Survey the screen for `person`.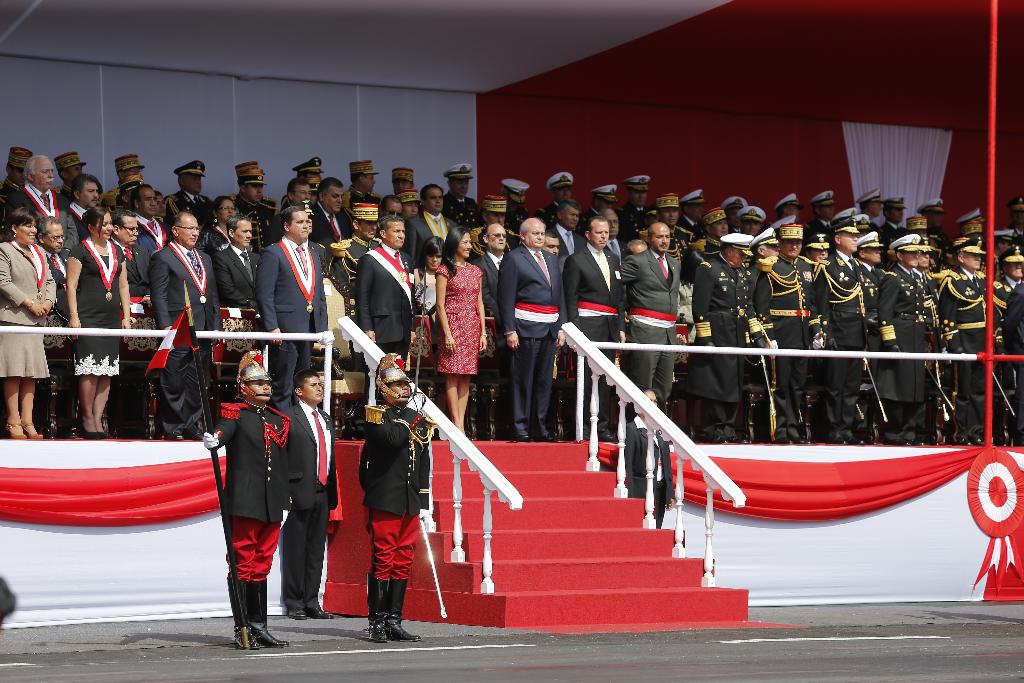
Survey found: locate(298, 353, 343, 632).
